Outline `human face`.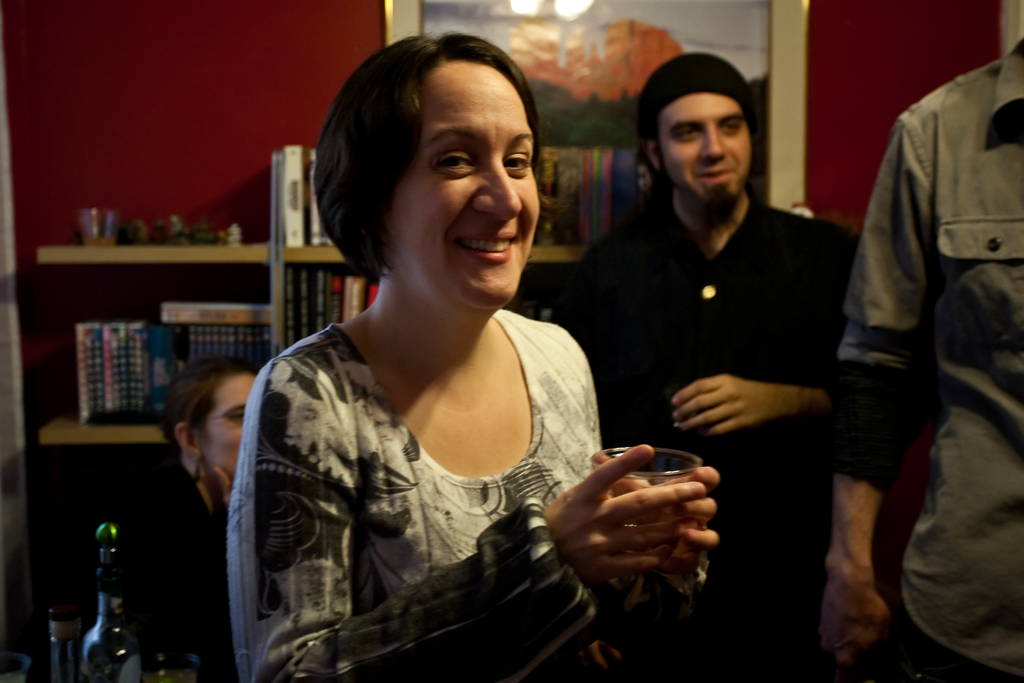
Outline: 198, 373, 256, 482.
